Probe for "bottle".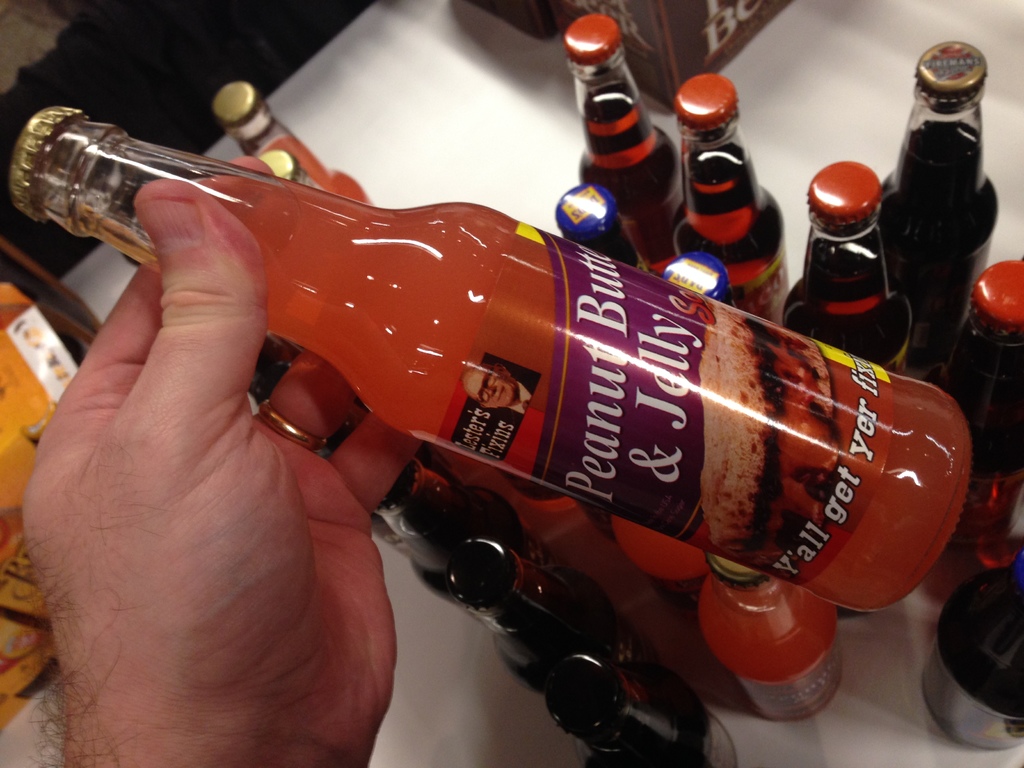
Probe result: (660, 256, 733, 310).
